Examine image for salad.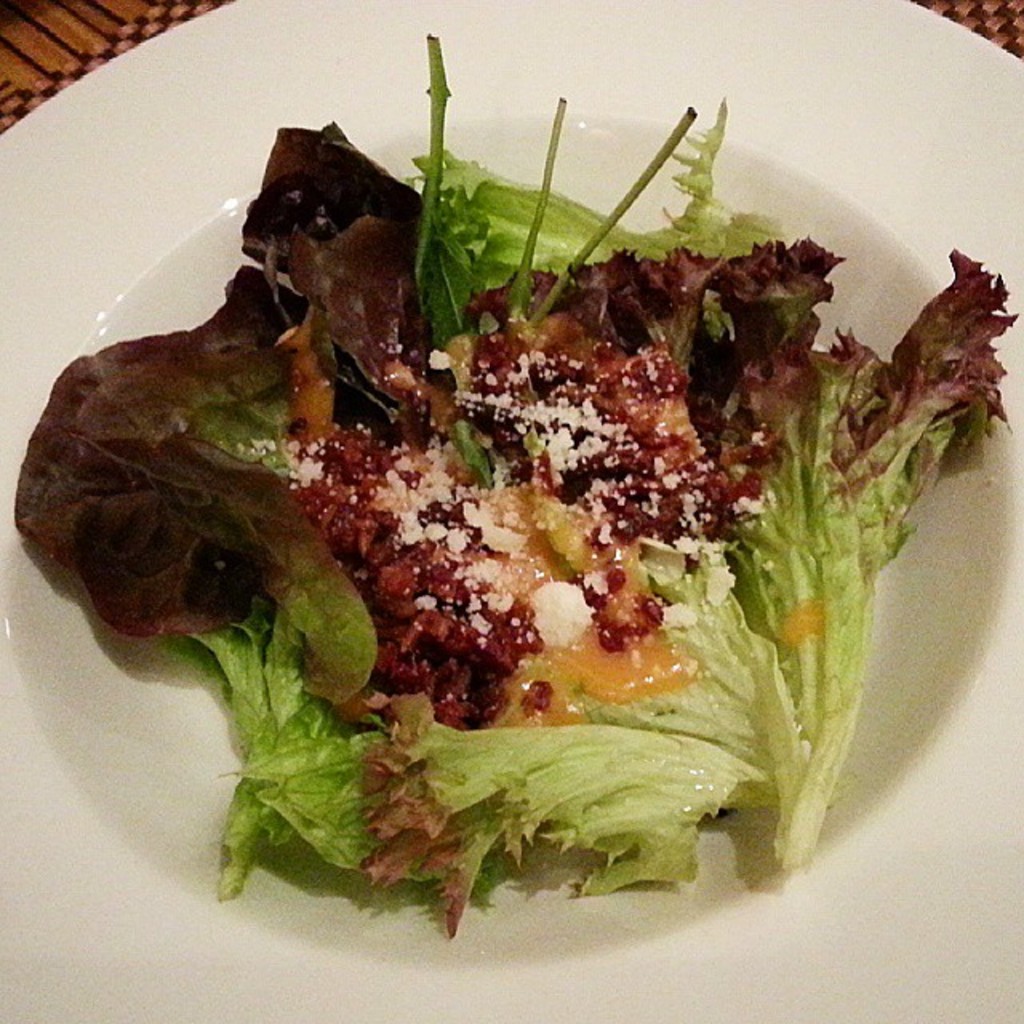
Examination result: 13/10/1022/952.
